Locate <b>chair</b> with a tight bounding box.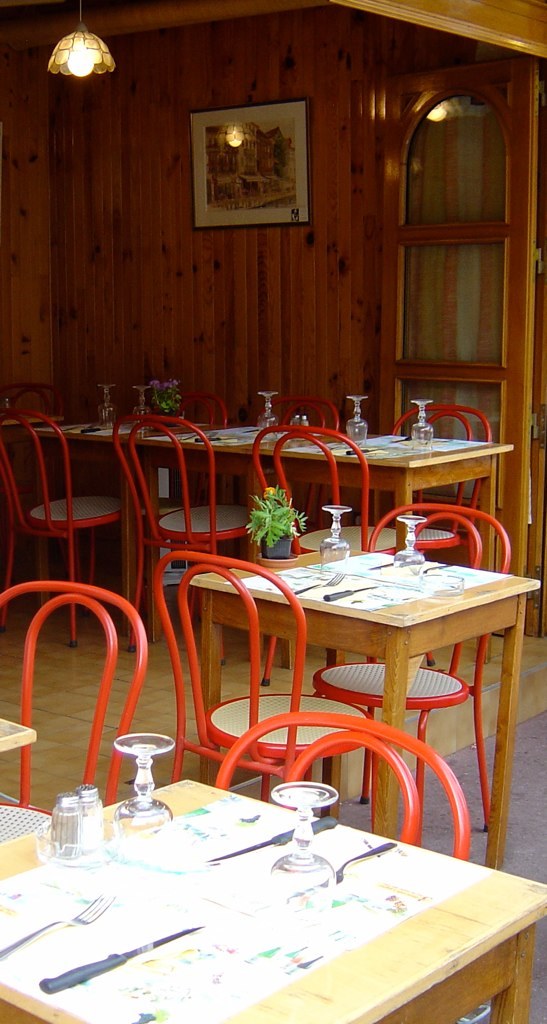
6, 412, 128, 598.
